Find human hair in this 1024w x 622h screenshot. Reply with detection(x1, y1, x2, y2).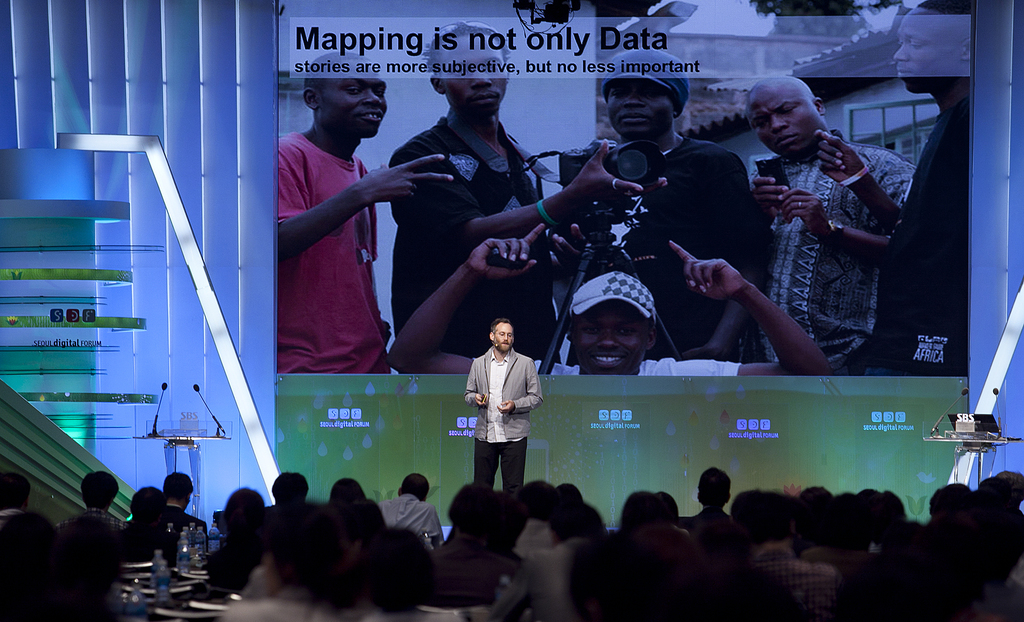
detection(353, 525, 438, 608).
